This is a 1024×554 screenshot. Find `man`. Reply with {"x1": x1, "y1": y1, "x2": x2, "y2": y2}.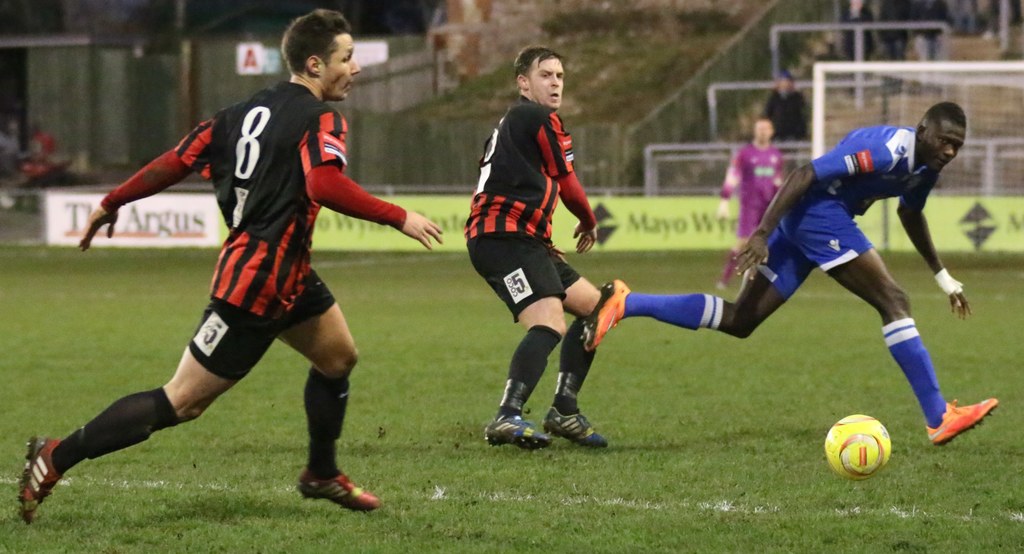
{"x1": 707, "y1": 111, "x2": 796, "y2": 303}.
